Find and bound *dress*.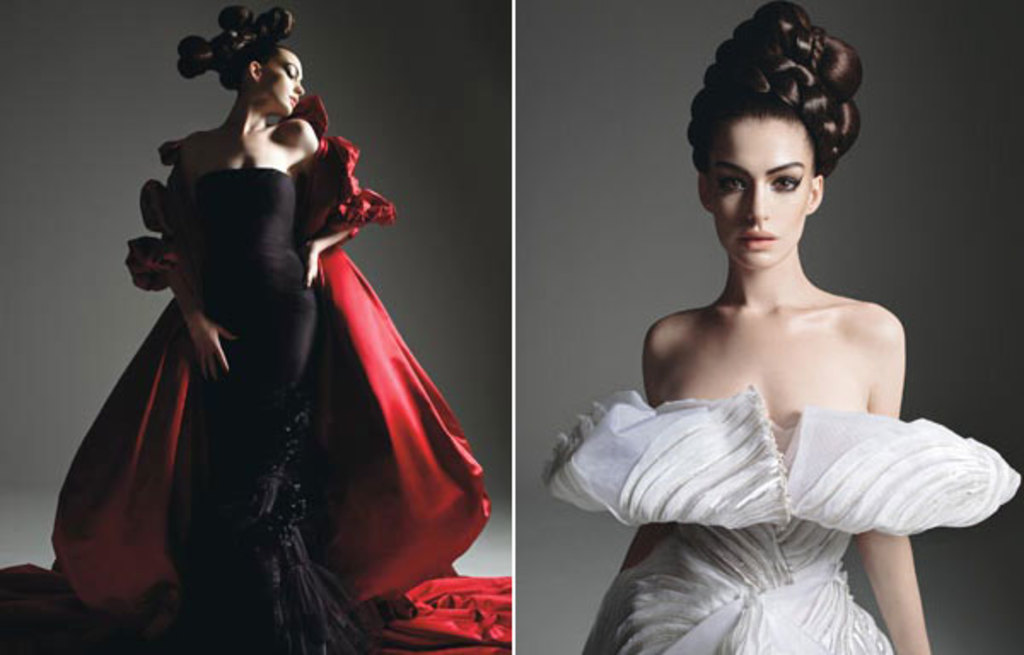
Bound: x1=189, y1=167, x2=381, y2=653.
